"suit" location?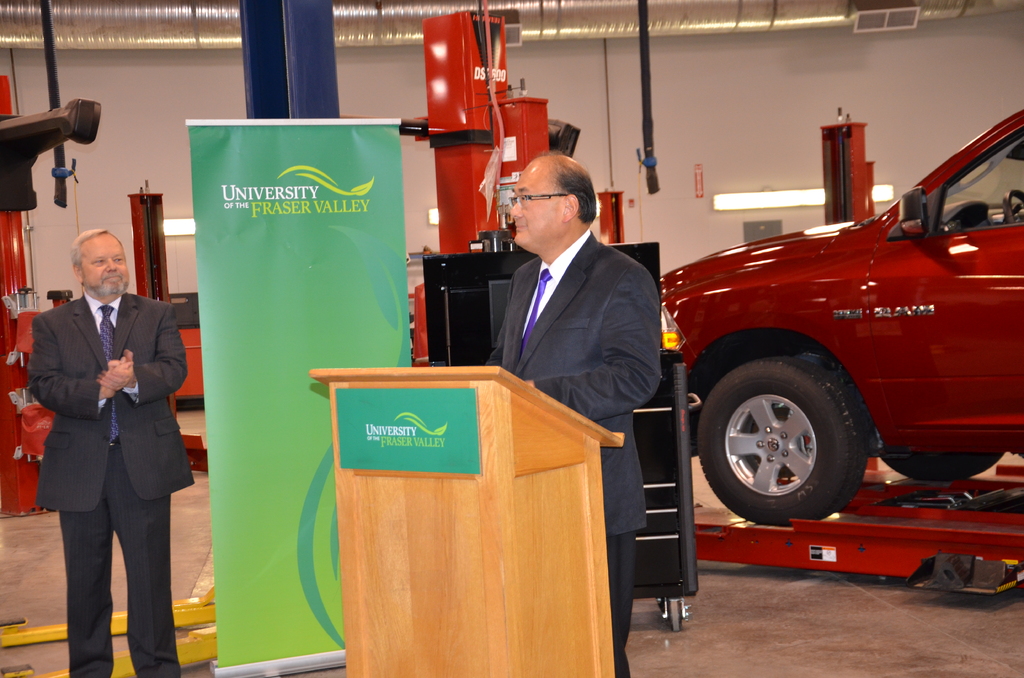
<region>474, 231, 666, 677</region>
